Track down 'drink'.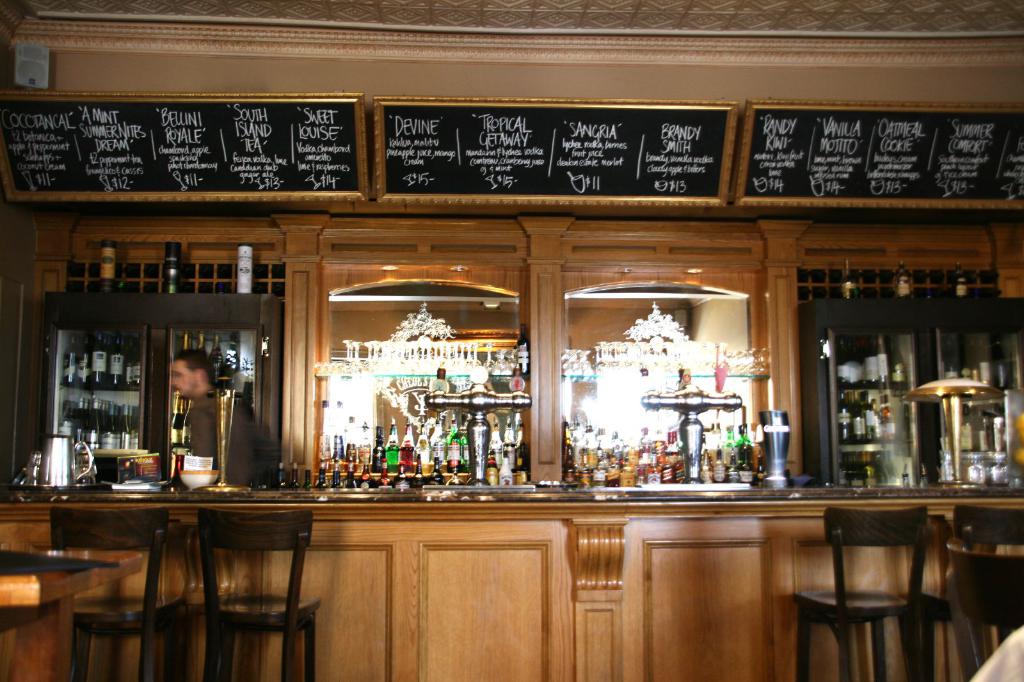
Tracked to select_region(180, 399, 193, 445).
